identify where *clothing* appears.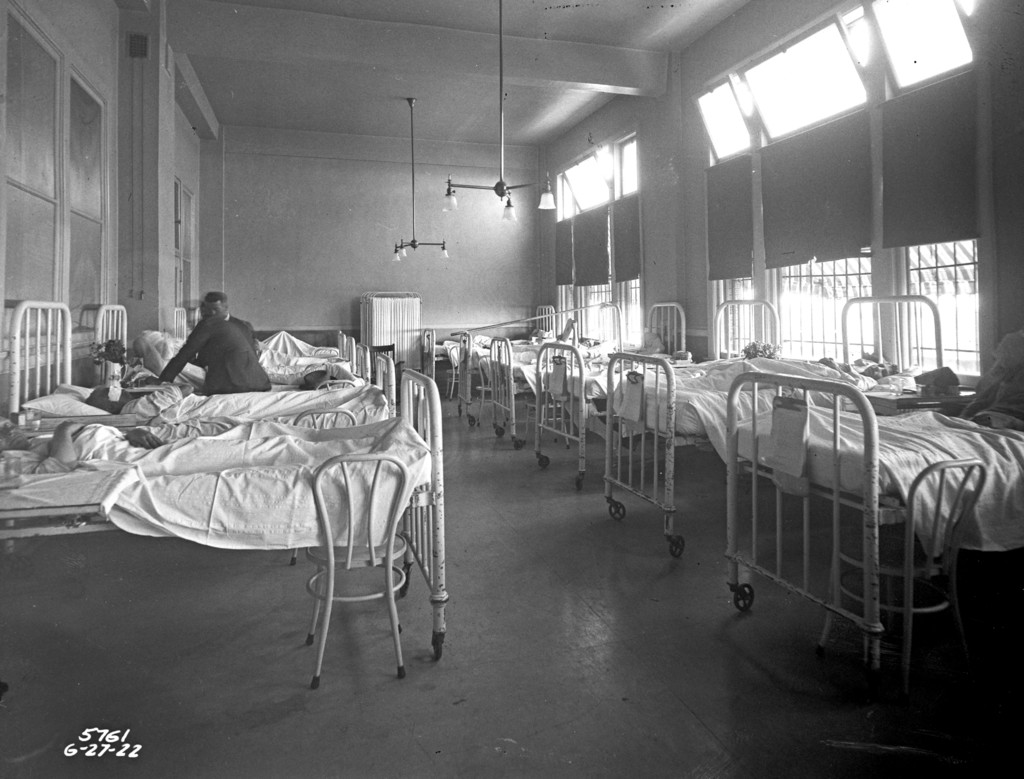
Appears at {"left": 513, "top": 339, "right": 591, "bottom": 363}.
